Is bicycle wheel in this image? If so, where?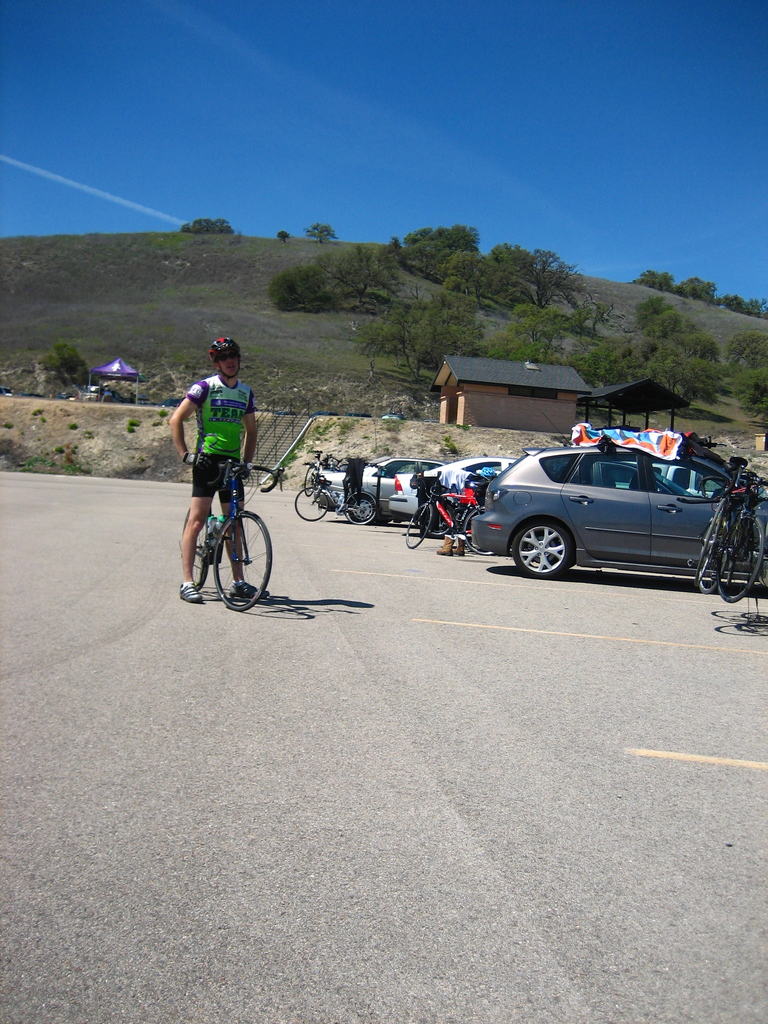
Yes, at [303, 465, 319, 498].
